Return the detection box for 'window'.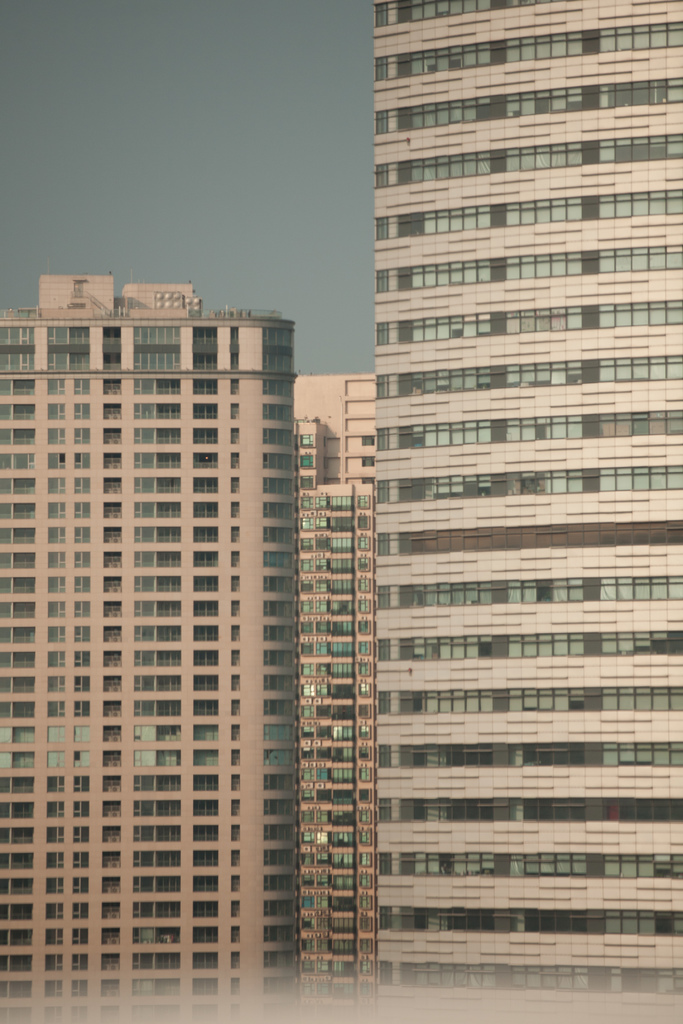
136:577:184:588.
